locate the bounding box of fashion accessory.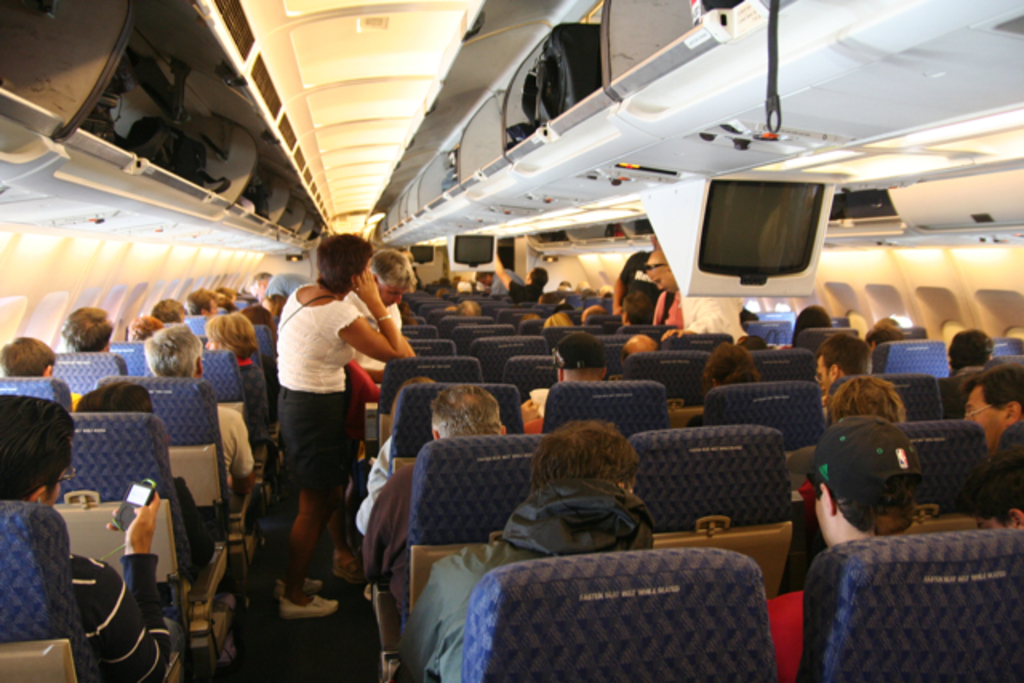
Bounding box: l=789, t=414, r=923, b=505.
